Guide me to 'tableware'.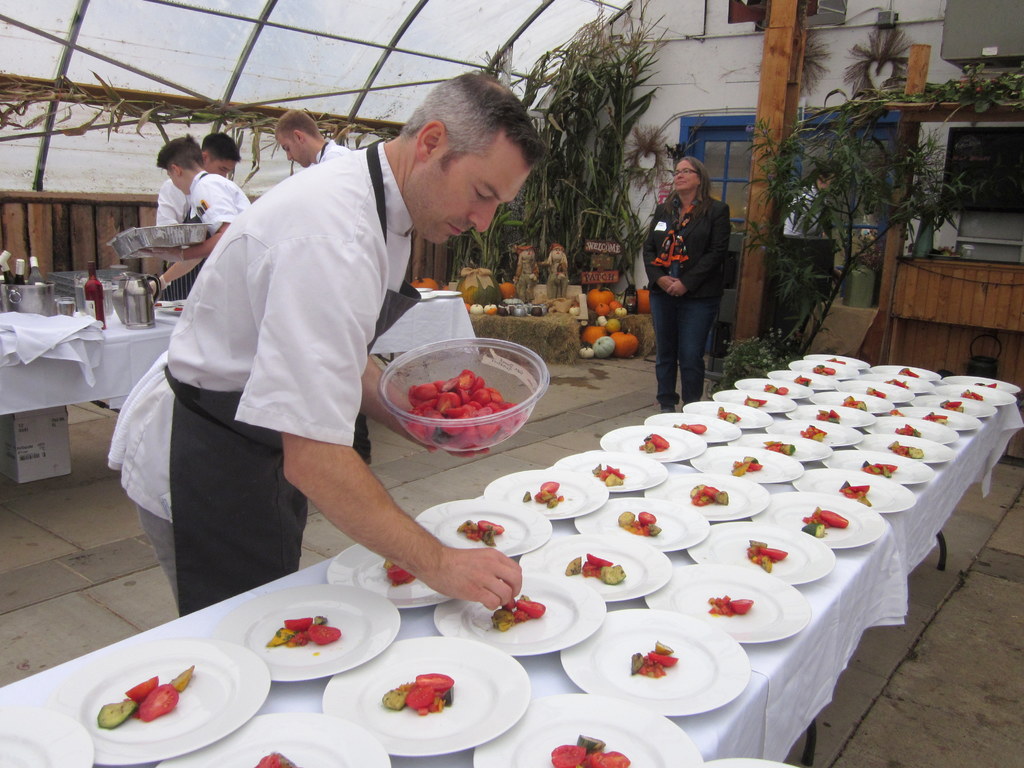
Guidance: (54,639,271,761).
